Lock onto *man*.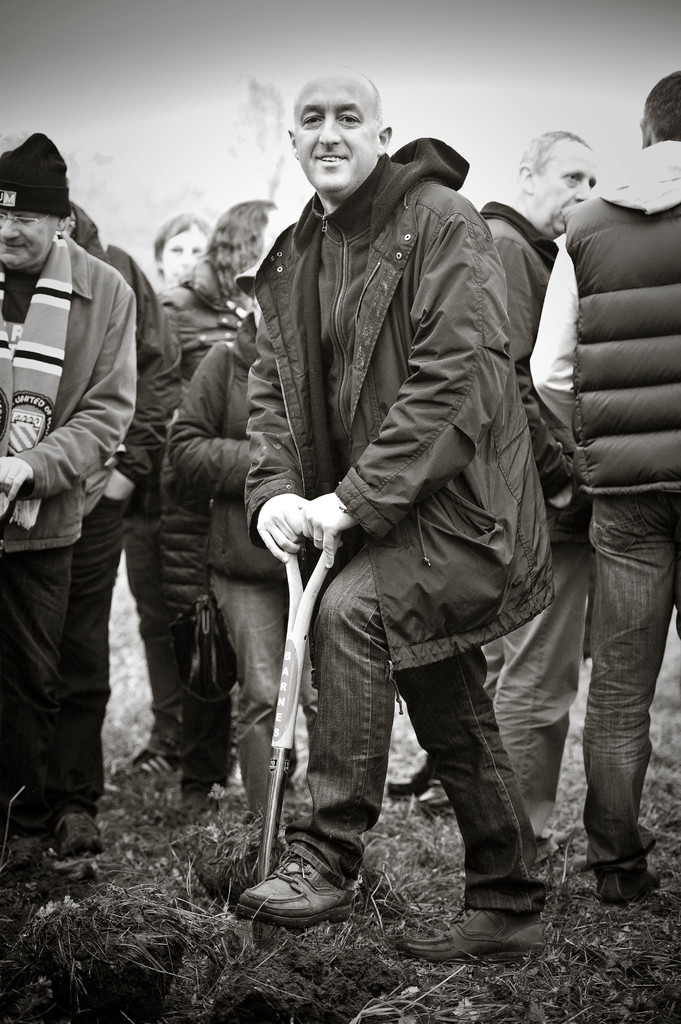
Locked: <box>485,131,593,842</box>.
